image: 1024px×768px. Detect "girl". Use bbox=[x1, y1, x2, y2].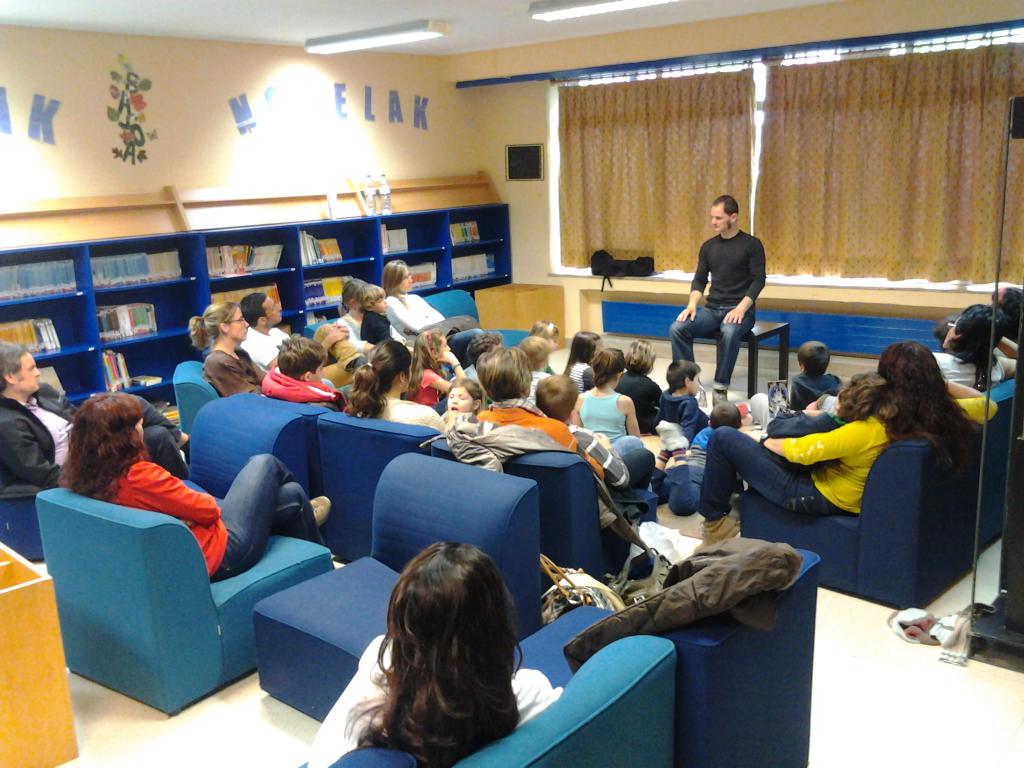
bbox=[561, 330, 602, 389].
